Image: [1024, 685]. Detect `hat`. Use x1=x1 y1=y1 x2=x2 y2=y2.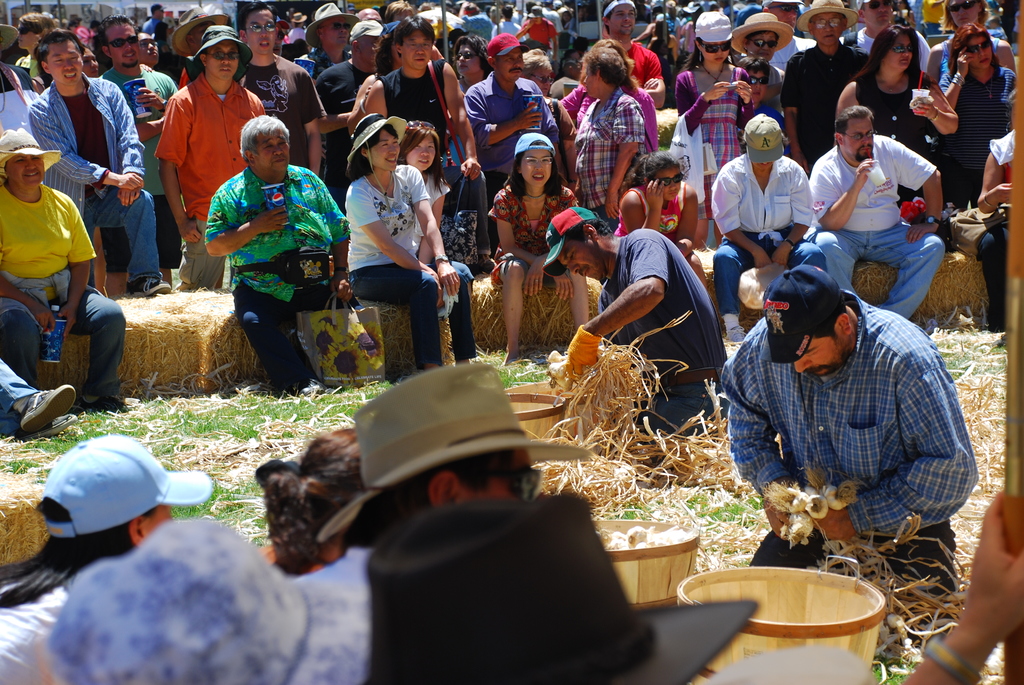
x1=321 y1=359 x2=592 y2=543.
